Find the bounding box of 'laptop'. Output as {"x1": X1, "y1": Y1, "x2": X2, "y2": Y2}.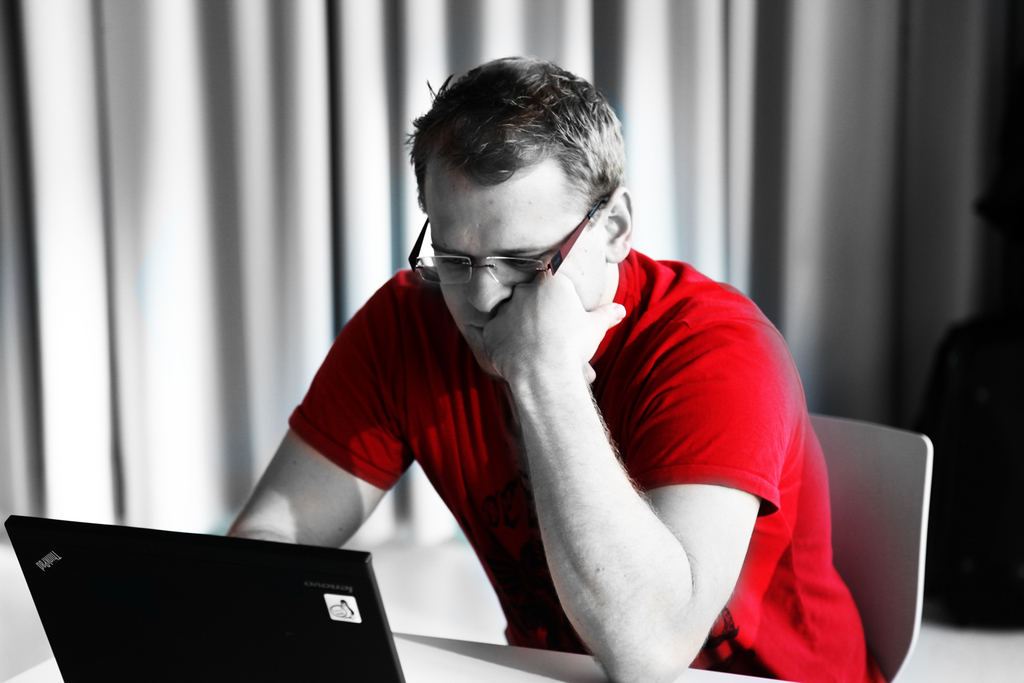
{"x1": 44, "y1": 510, "x2": 405, "y2": 682}.
